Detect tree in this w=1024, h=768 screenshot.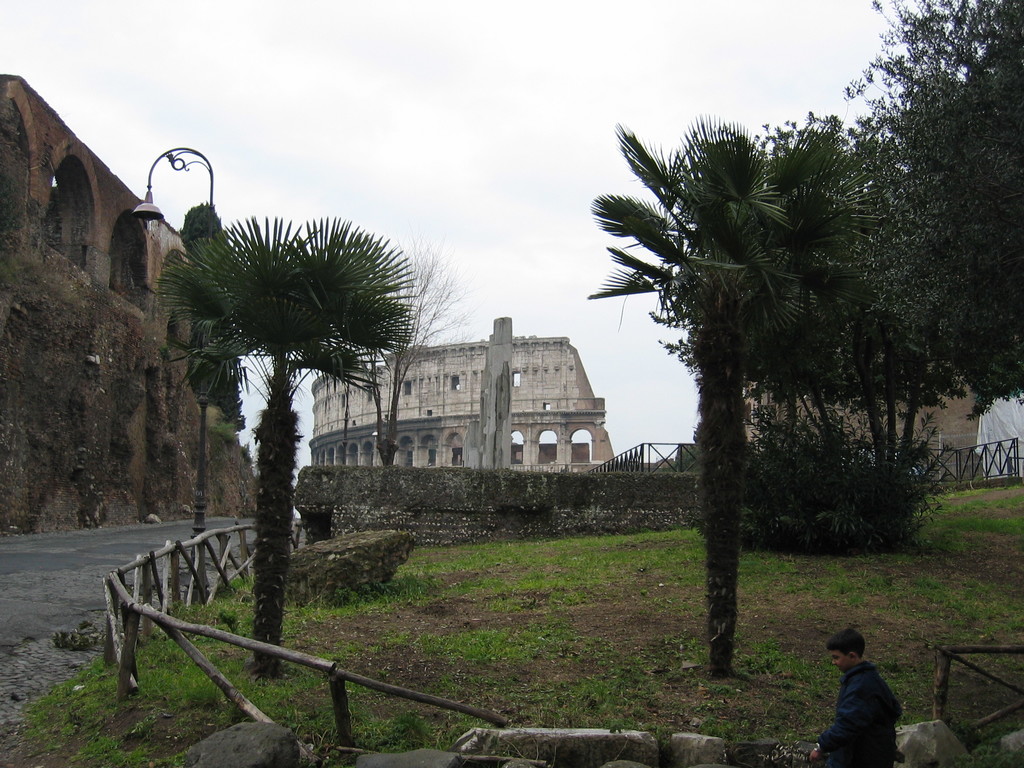
Detection: [749,316,955,475].
